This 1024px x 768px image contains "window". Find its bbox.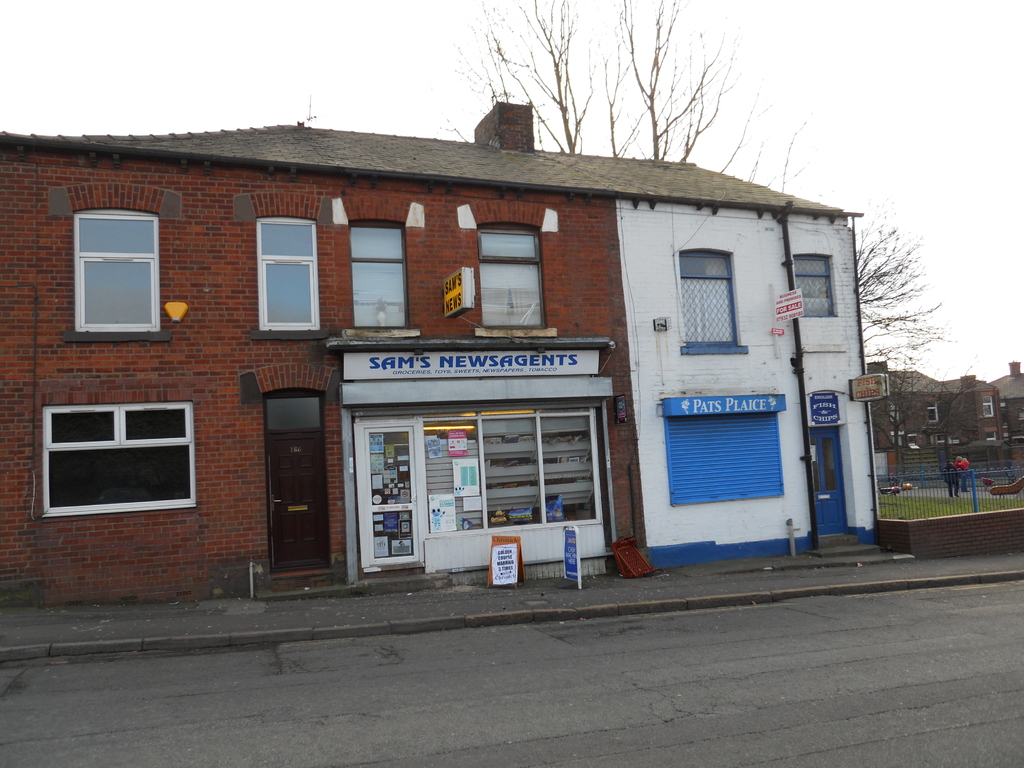
[72,212,159,336].
